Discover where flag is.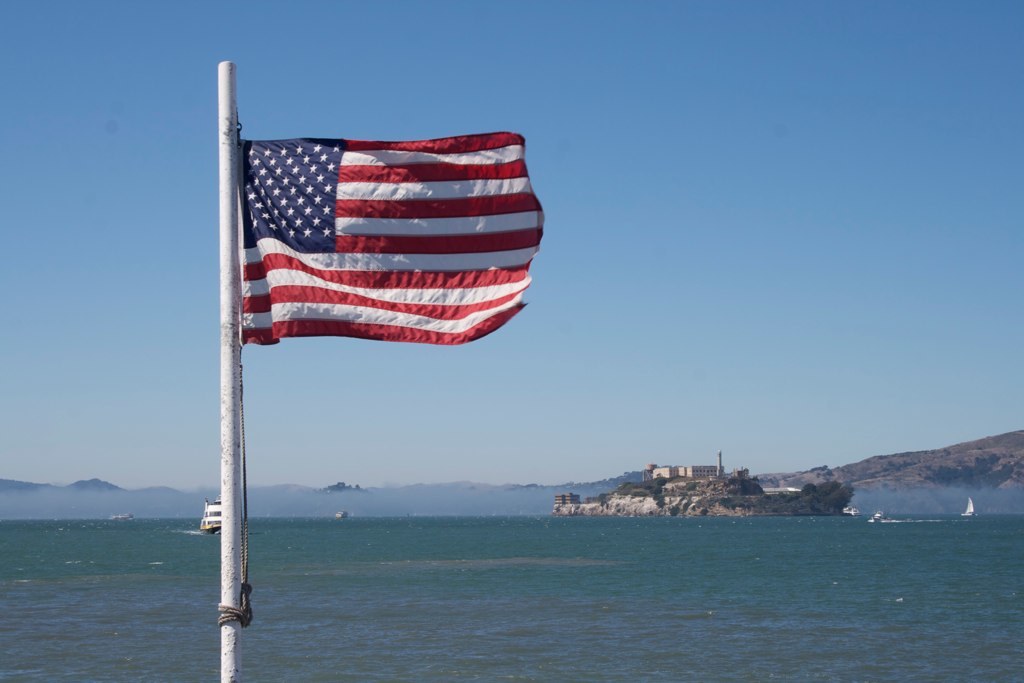
Discovered at box=[234, 133, 543, 342].
